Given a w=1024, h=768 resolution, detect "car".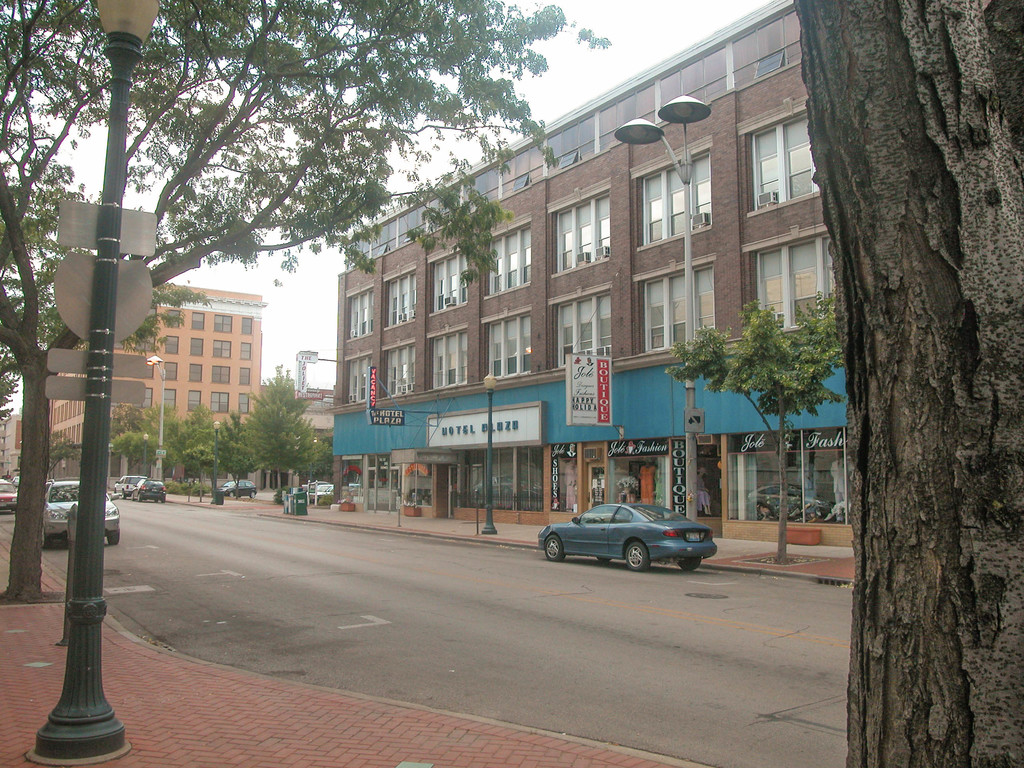
[131,478,166,504].
